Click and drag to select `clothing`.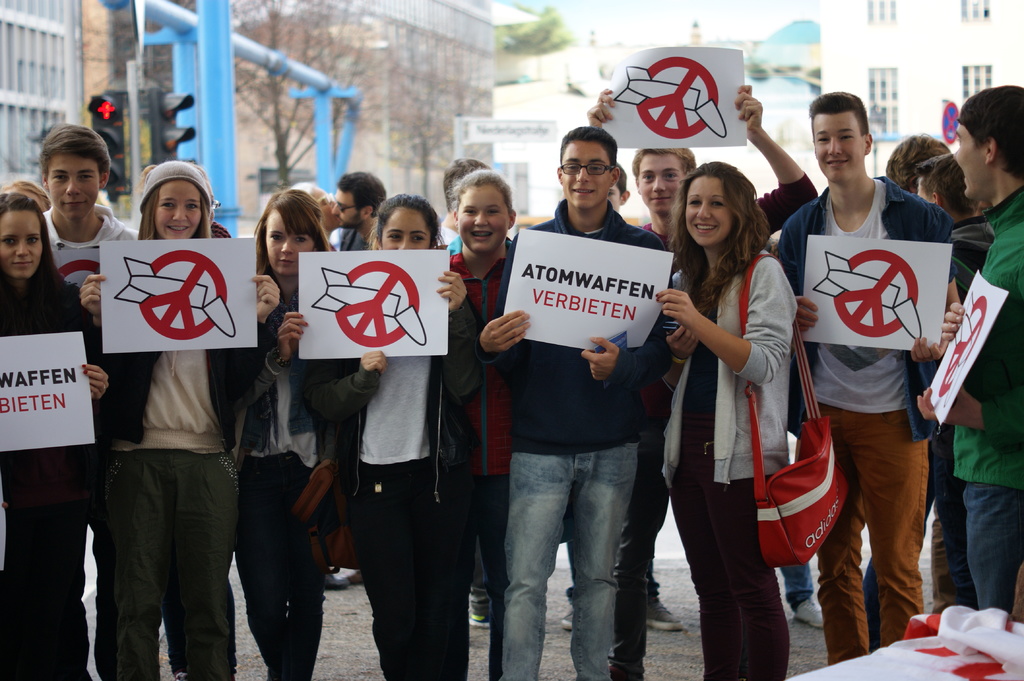
Selection: <region>959, 195, 1023, 618</region>.
